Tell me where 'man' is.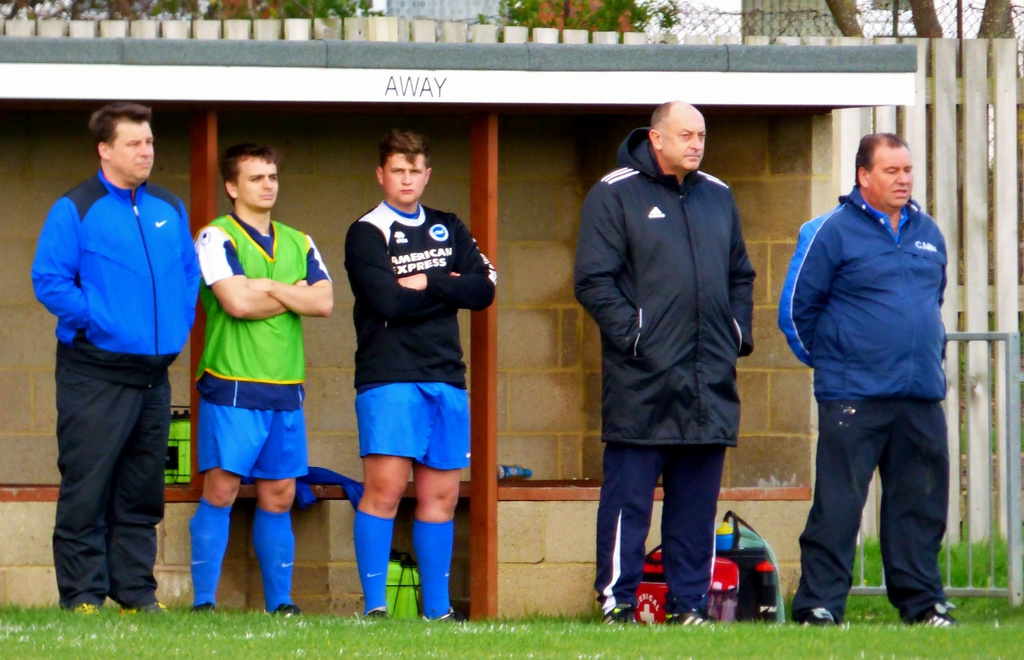
'man' is at <region>345, 131, 500, 620</region>.
